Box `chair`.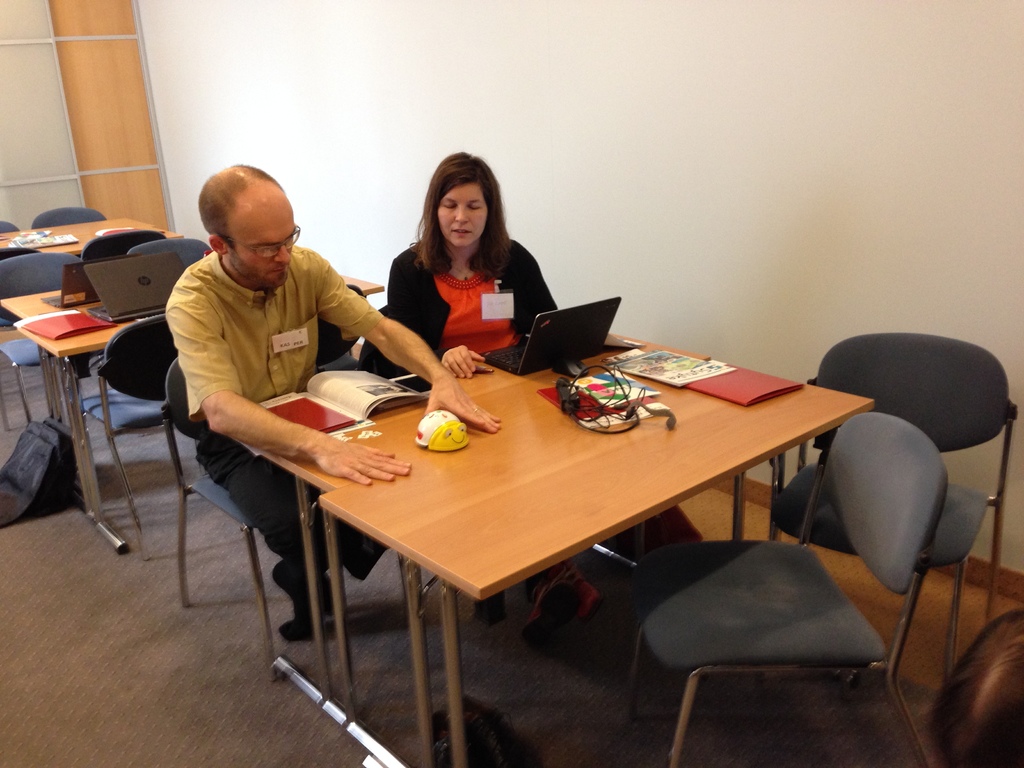
x1=129, y1=237, x2=212, y2=274.
